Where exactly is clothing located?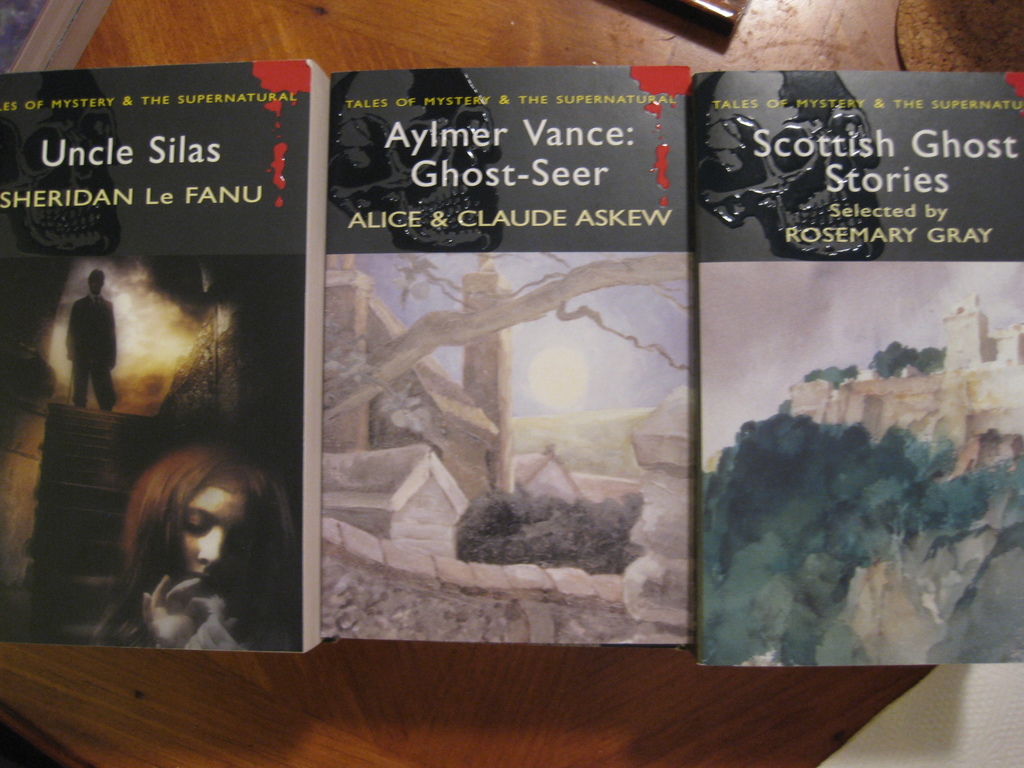
Its bounding box is BBox(61, 296, 120, 413).
